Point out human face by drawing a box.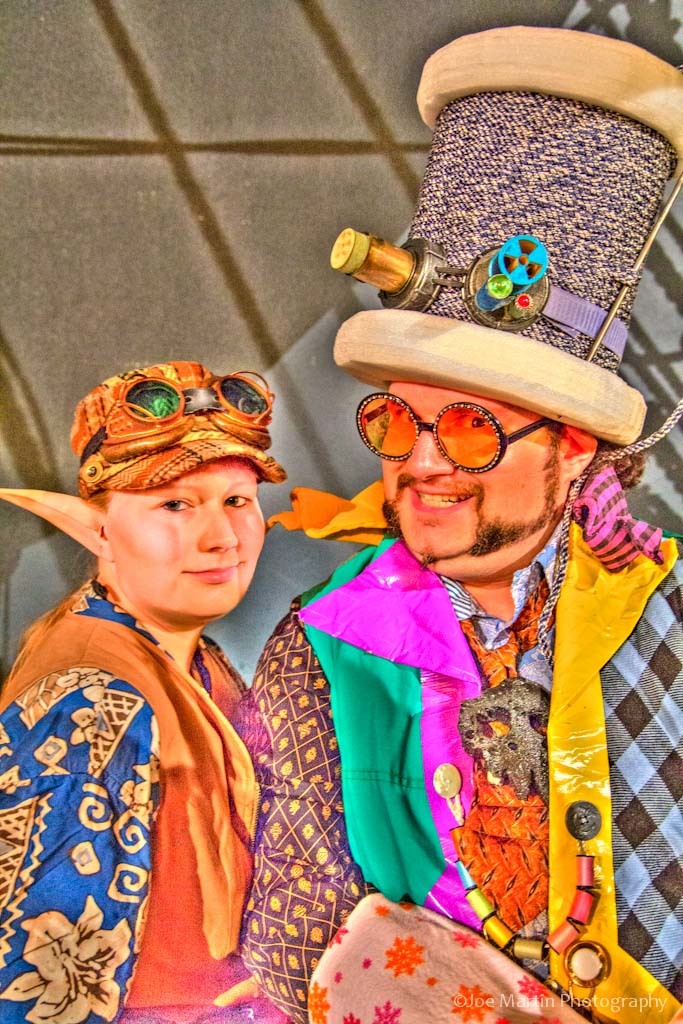
[380, 378, 562, 568].
